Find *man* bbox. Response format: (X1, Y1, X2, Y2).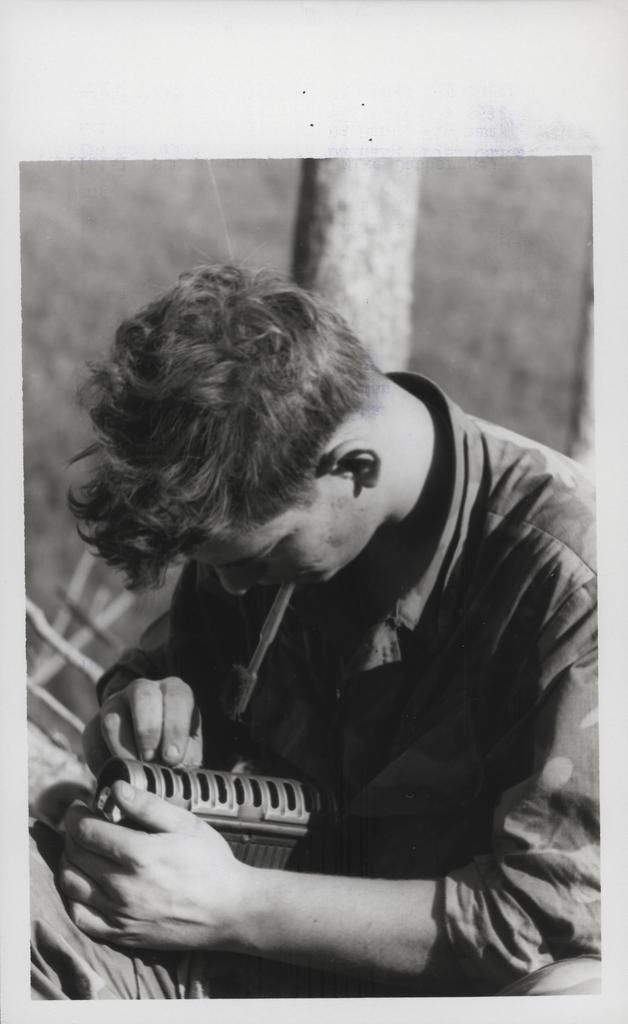
(38, 246, 607, 991).
